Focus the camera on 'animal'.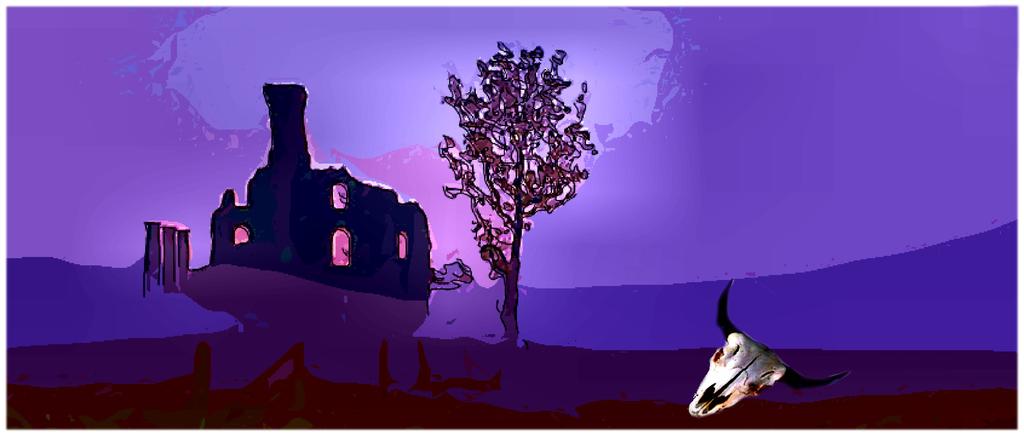
Focus region: rect(682, 275, 850, 415).
